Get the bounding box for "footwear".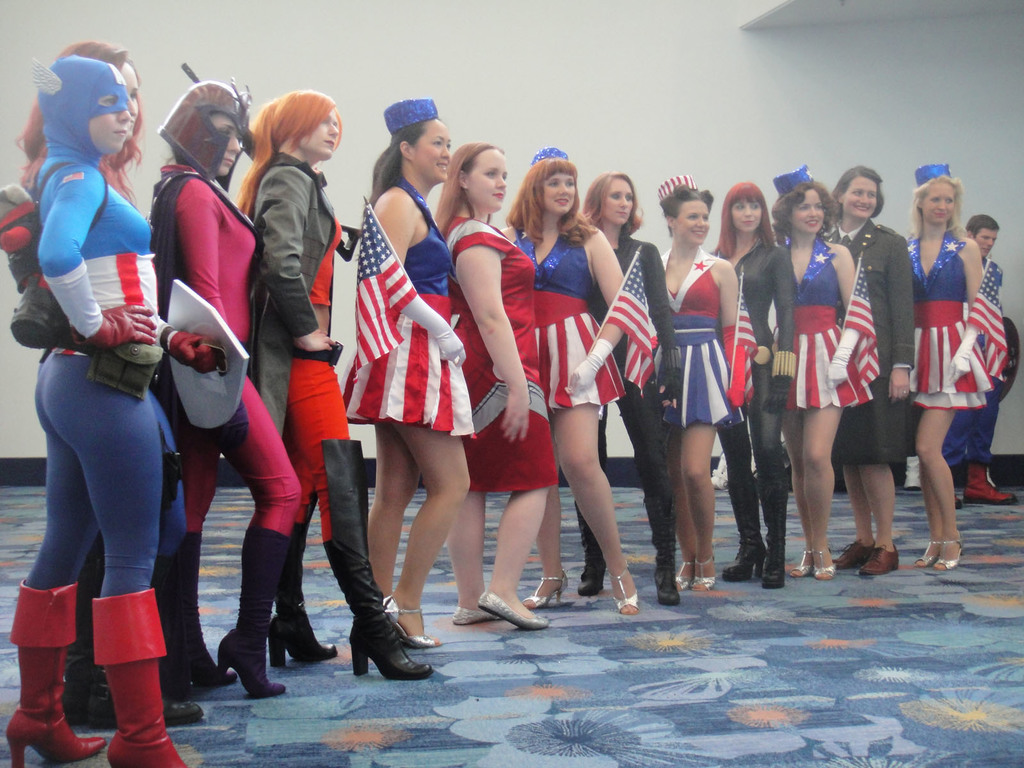
(left=523, top=569, right=568, bottom=606).
